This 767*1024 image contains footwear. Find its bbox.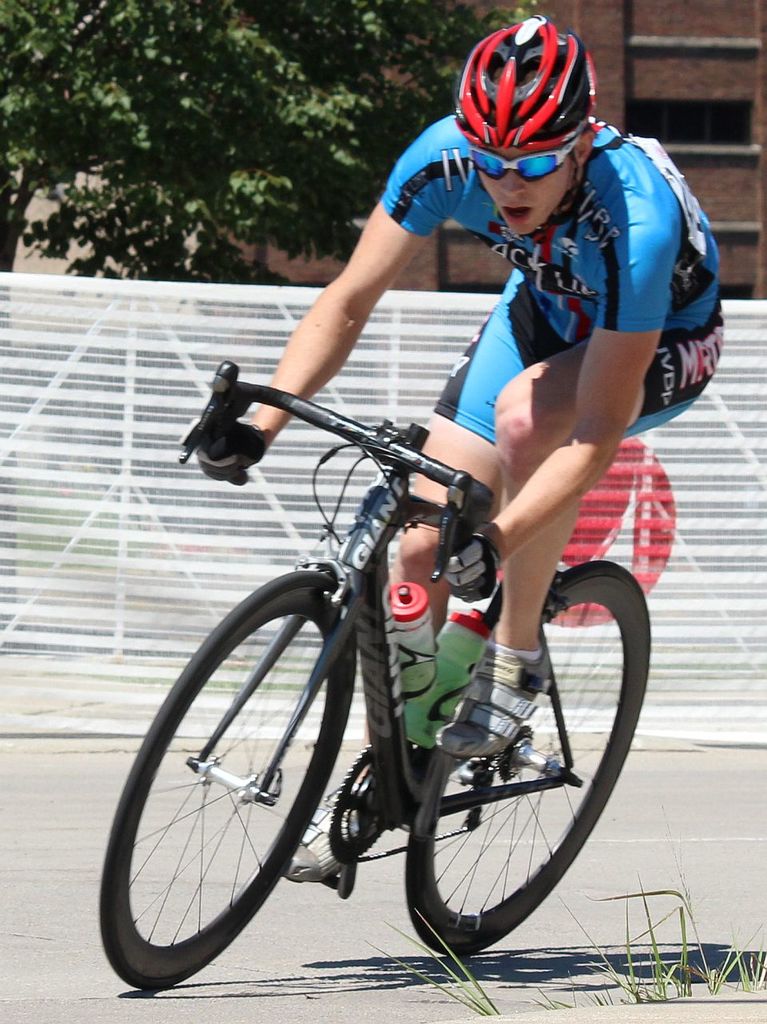
Rect(434, 634, 546, 751).
